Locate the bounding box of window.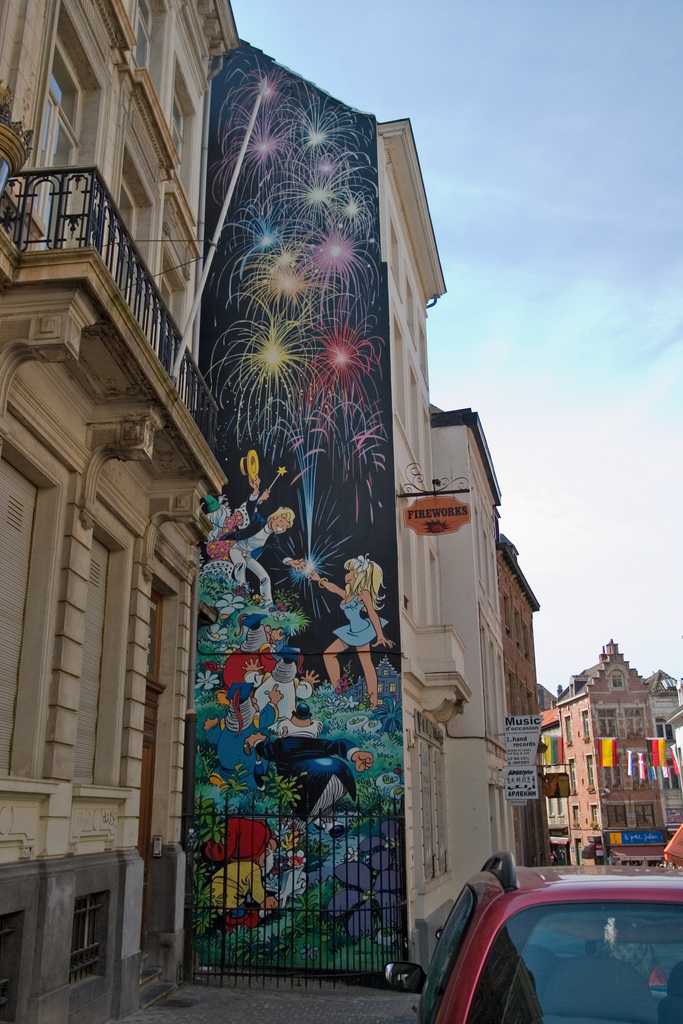
Bounding box: locate(0, 907, 22, 1022).
